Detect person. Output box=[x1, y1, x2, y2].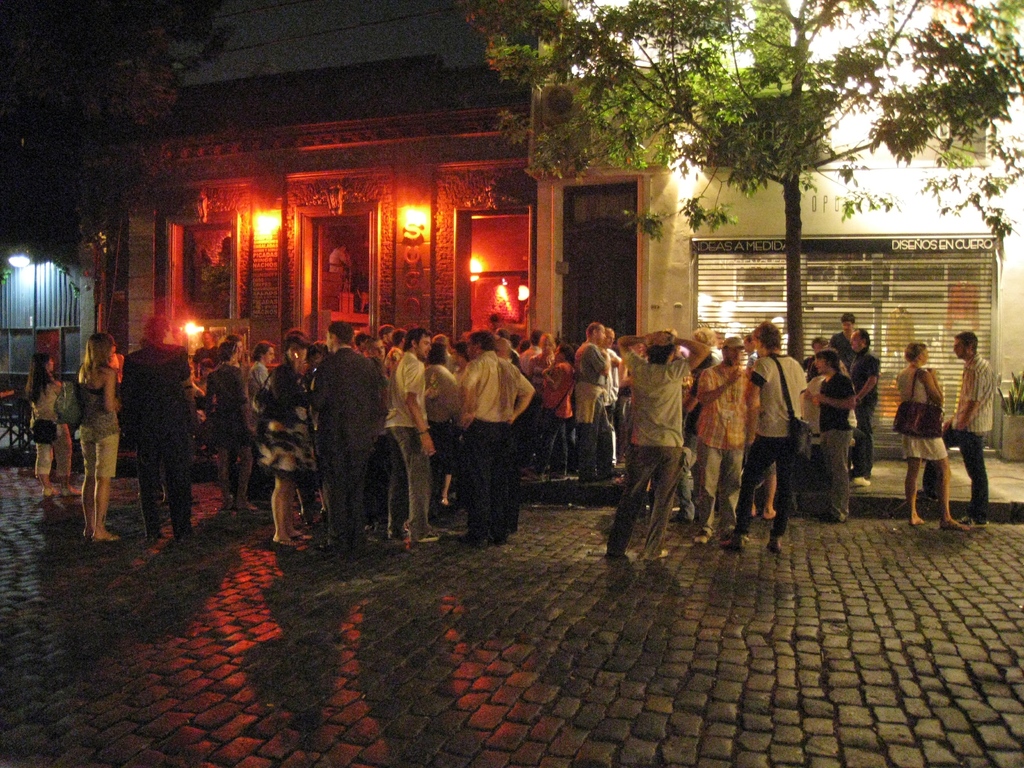
box=[694, 333, 750, 545].
